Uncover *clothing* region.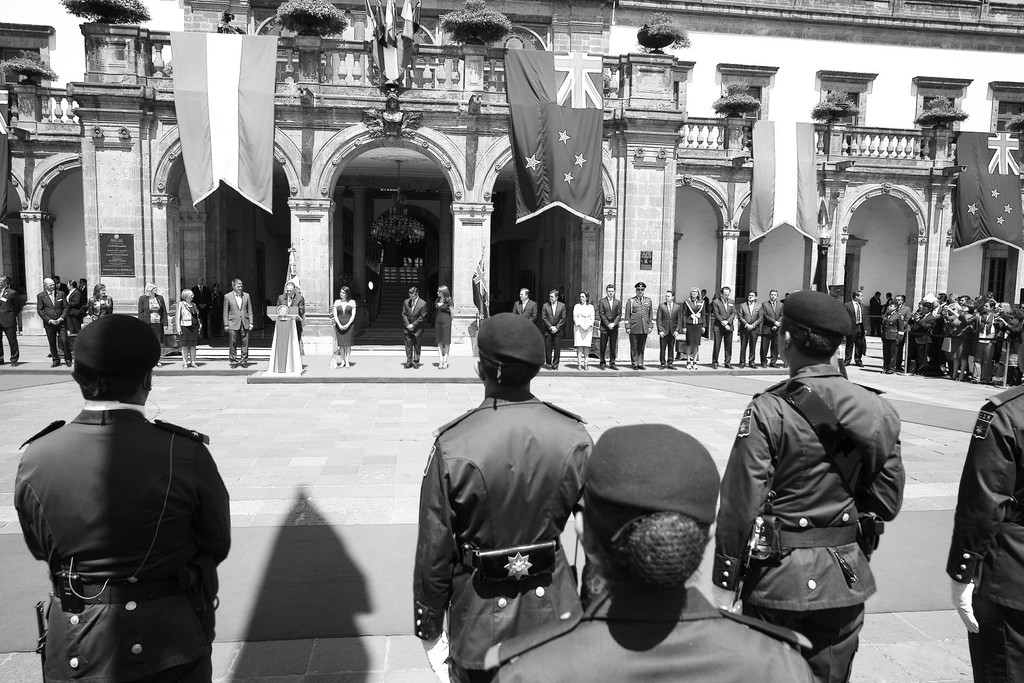
Uncovered: {"x1": 703, "y1": 293, "x2": 711, "y2": 315}.
